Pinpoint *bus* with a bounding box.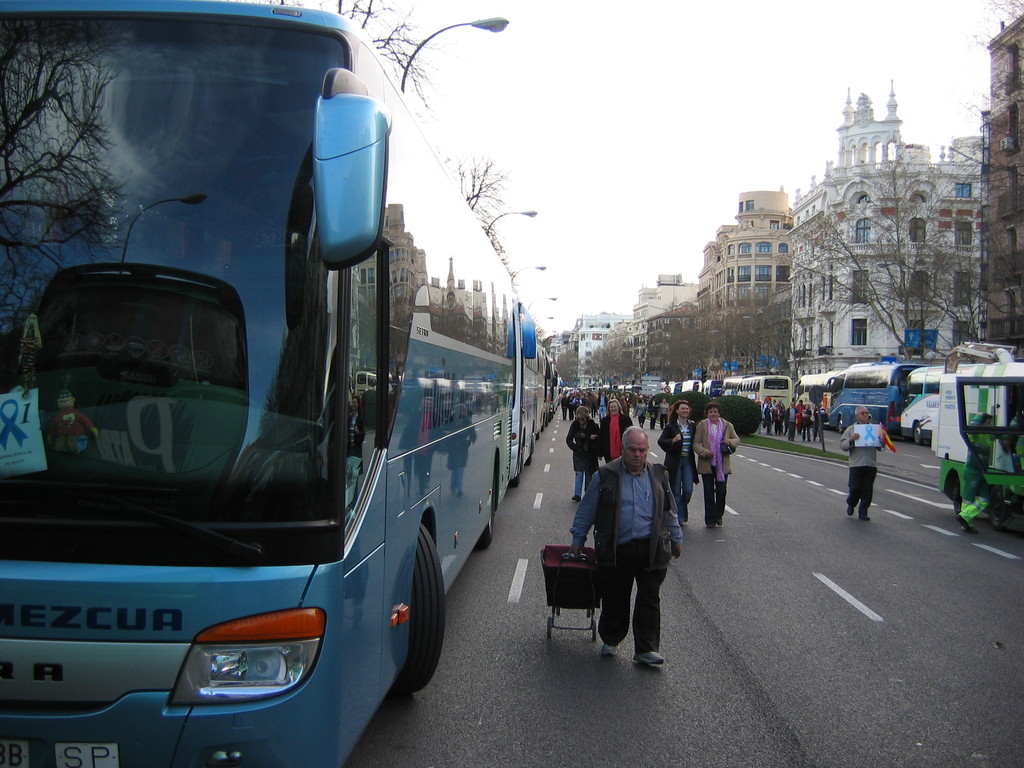
[825, 355, 922, 433].
